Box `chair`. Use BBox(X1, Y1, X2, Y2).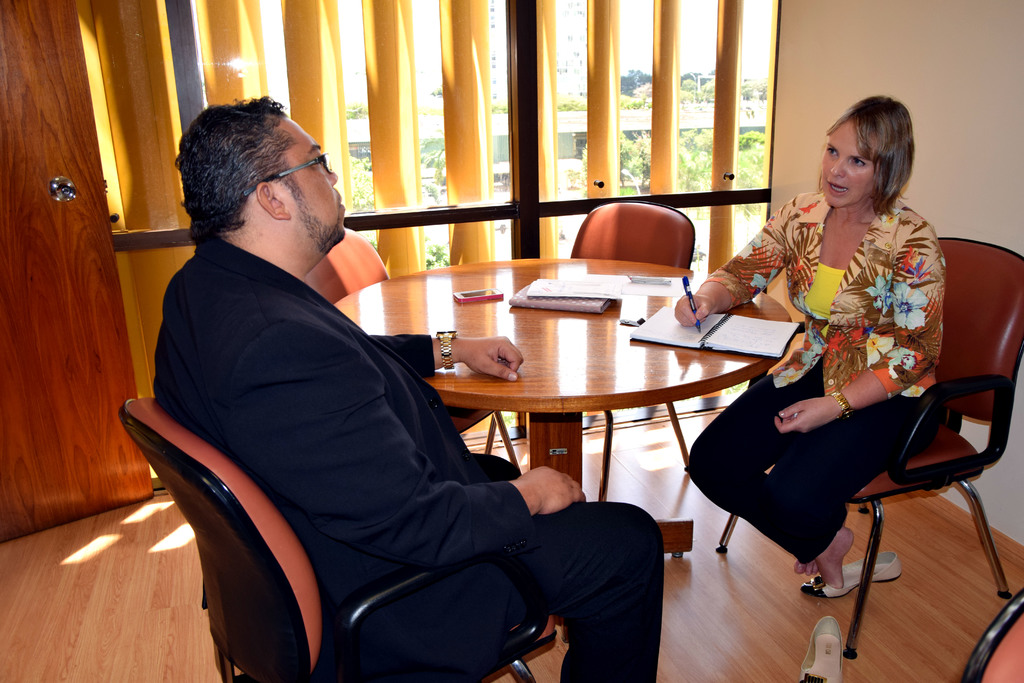
BBox(118, 402, 557, 682).
